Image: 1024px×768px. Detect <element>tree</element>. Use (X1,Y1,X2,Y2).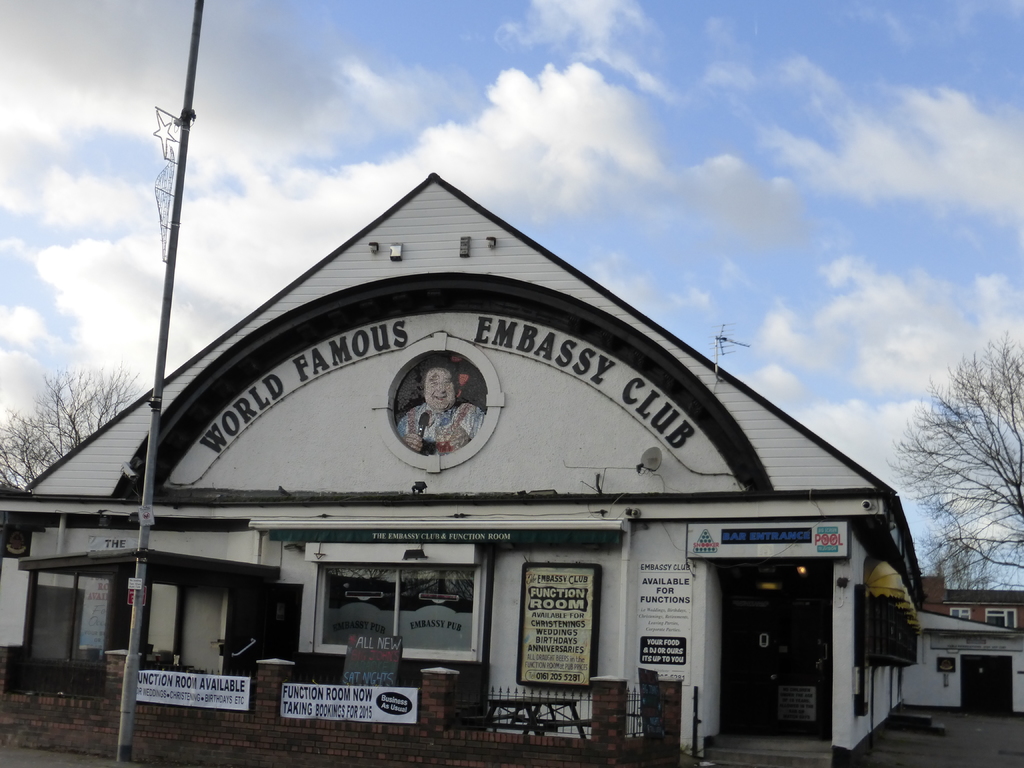
(900,326,1017,595).
